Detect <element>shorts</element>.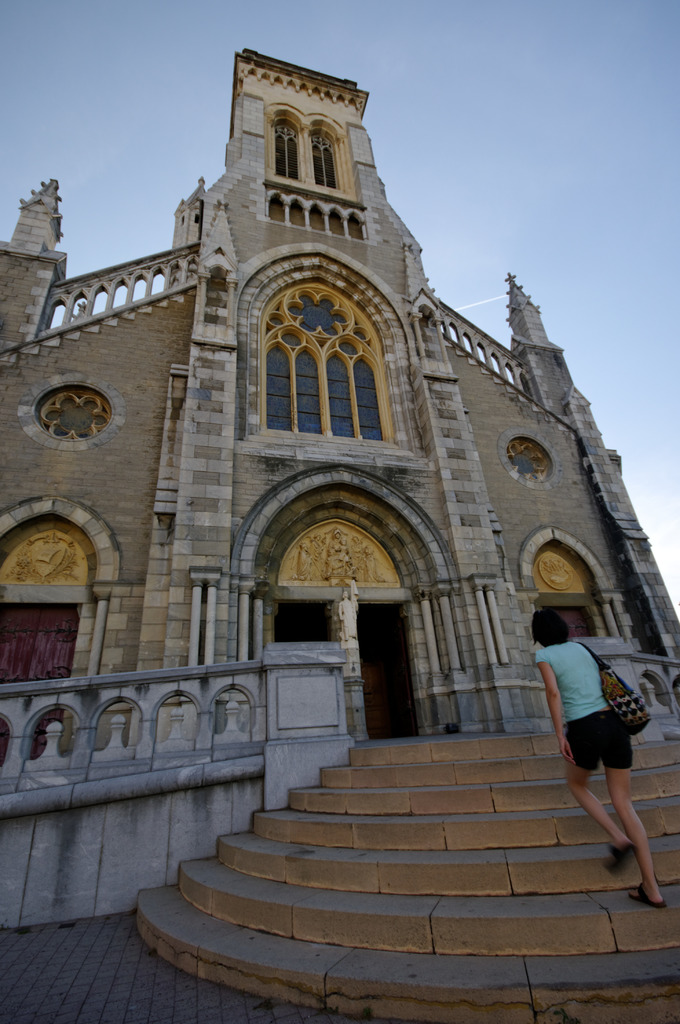
Detected at <box>563,710,633,770</box>.
